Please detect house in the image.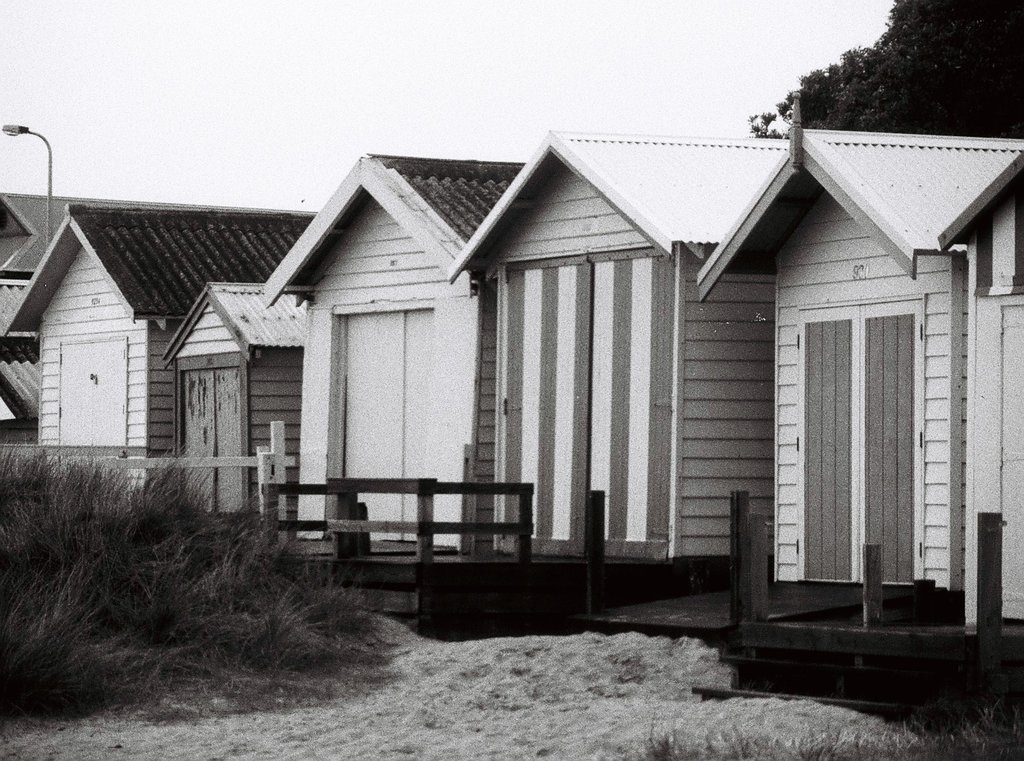
detection(934, 142, 1023, 726).
